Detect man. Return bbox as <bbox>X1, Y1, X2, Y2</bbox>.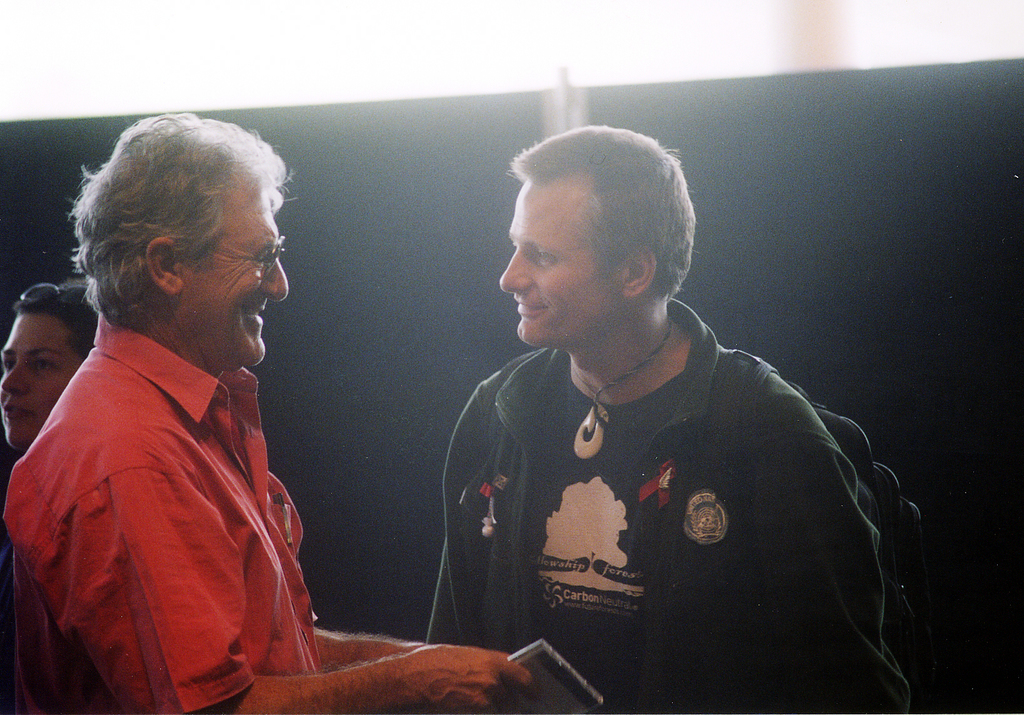
<bbox>395, 115, 930, 699</bbox>.
